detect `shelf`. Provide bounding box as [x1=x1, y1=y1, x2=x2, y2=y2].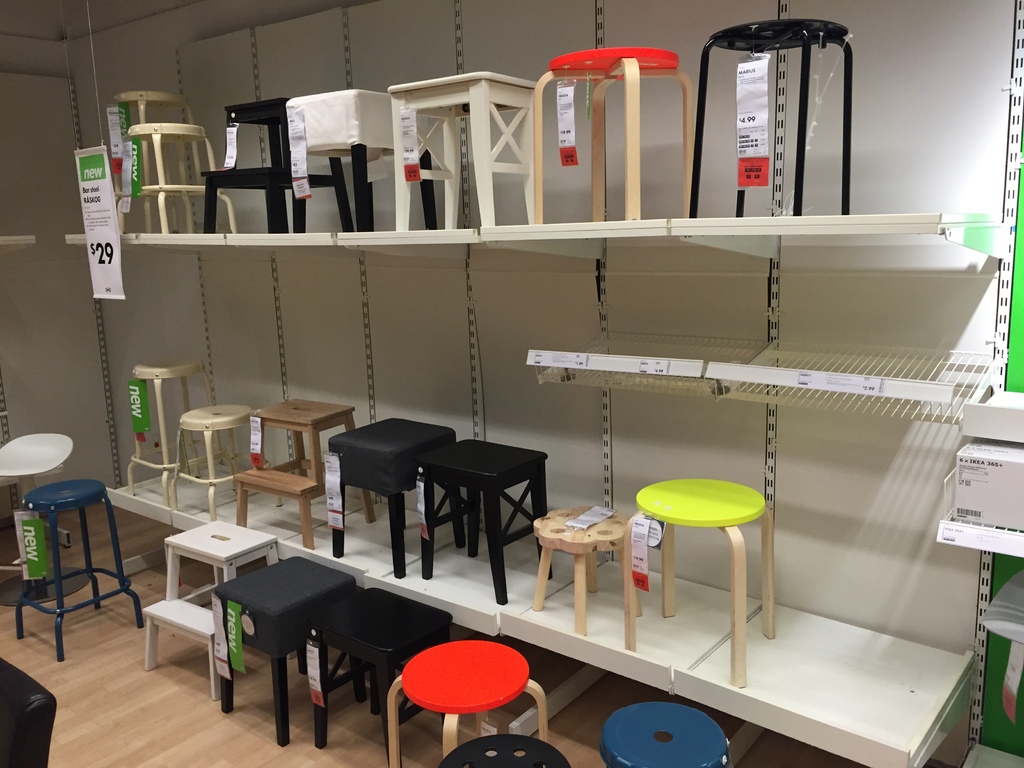
[x1=80, y1=47, x2=794, y2=323].
